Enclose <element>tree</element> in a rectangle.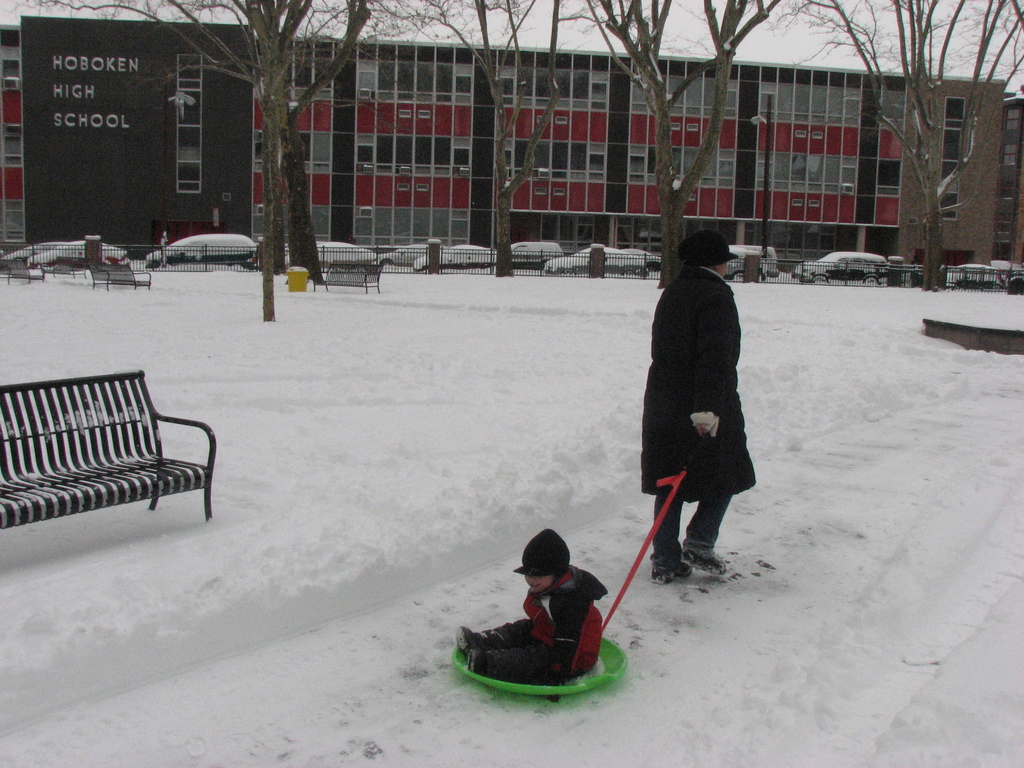
Rect(305, 0, 570, 283).
